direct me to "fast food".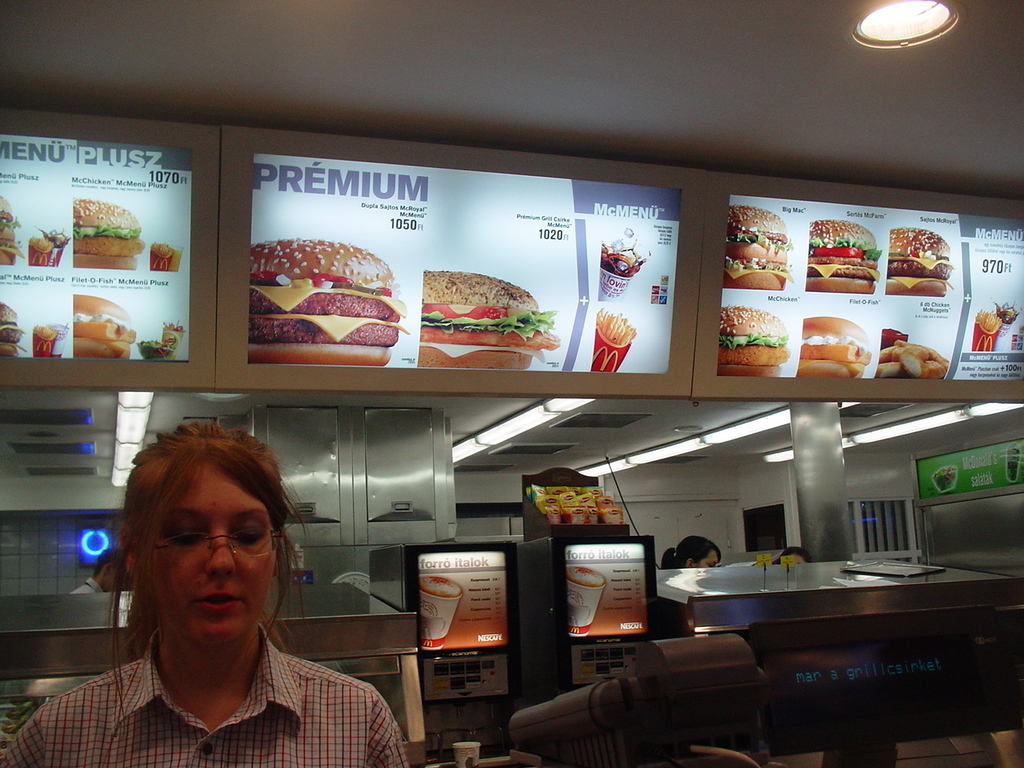
Direction: (left=882, top=230, right=957, bottom=295).
